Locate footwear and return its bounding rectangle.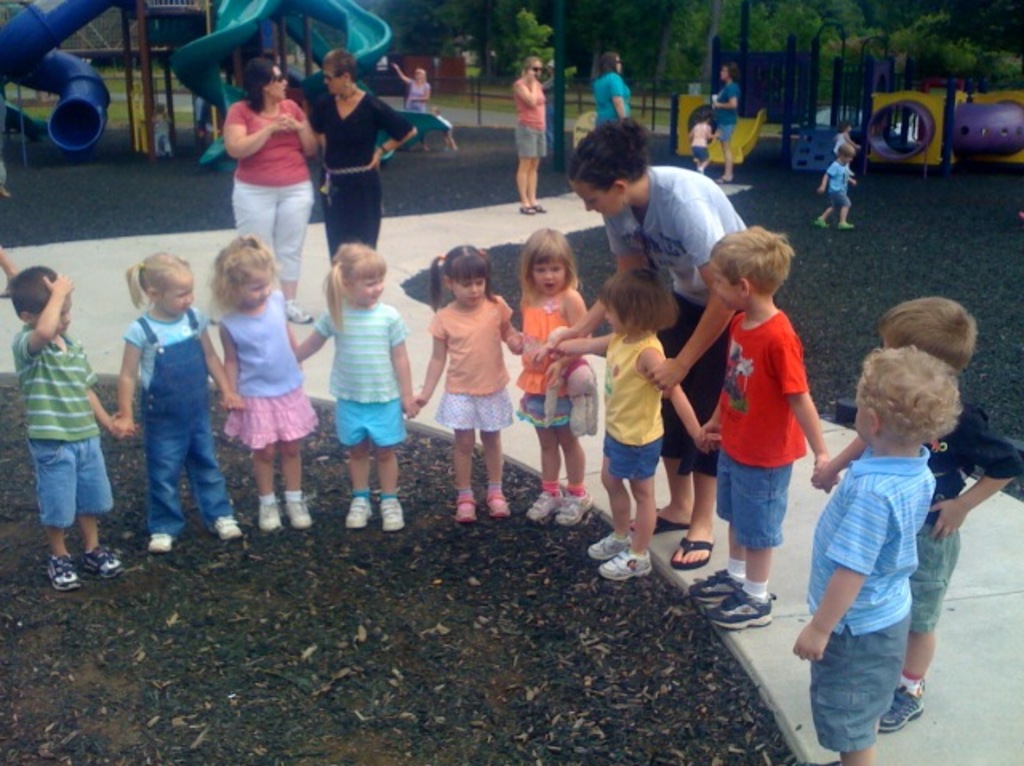
(254,496,277,534).
